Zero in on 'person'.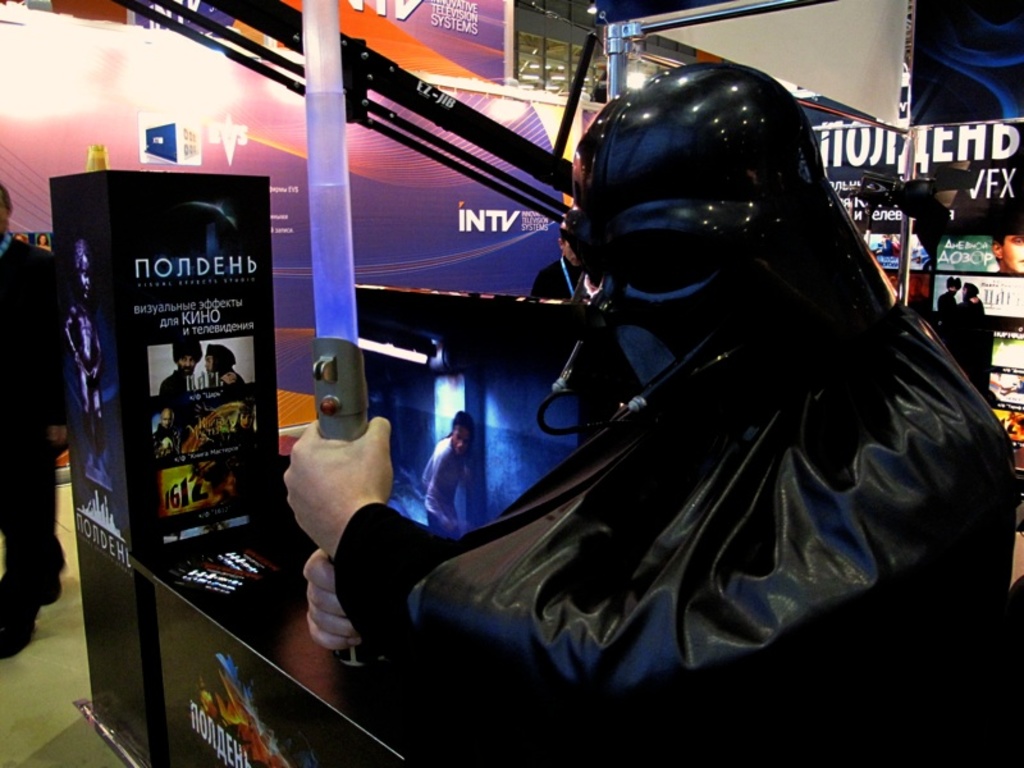
Zeroed in: bbox=(0, 179, 82, 663).
